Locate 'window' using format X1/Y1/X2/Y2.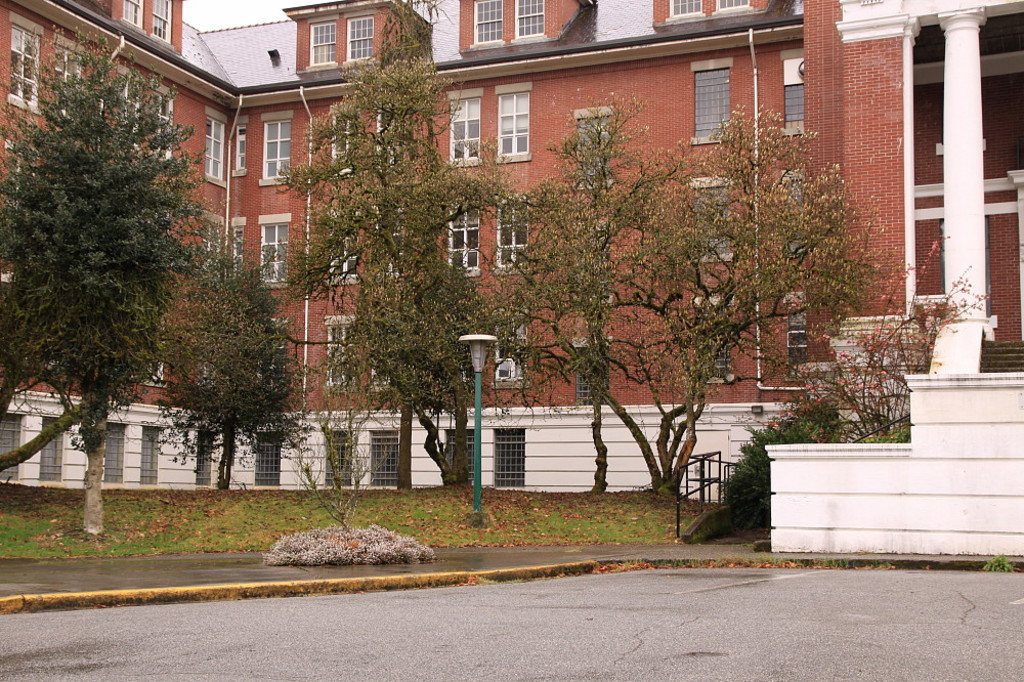
442/200/482/278.
